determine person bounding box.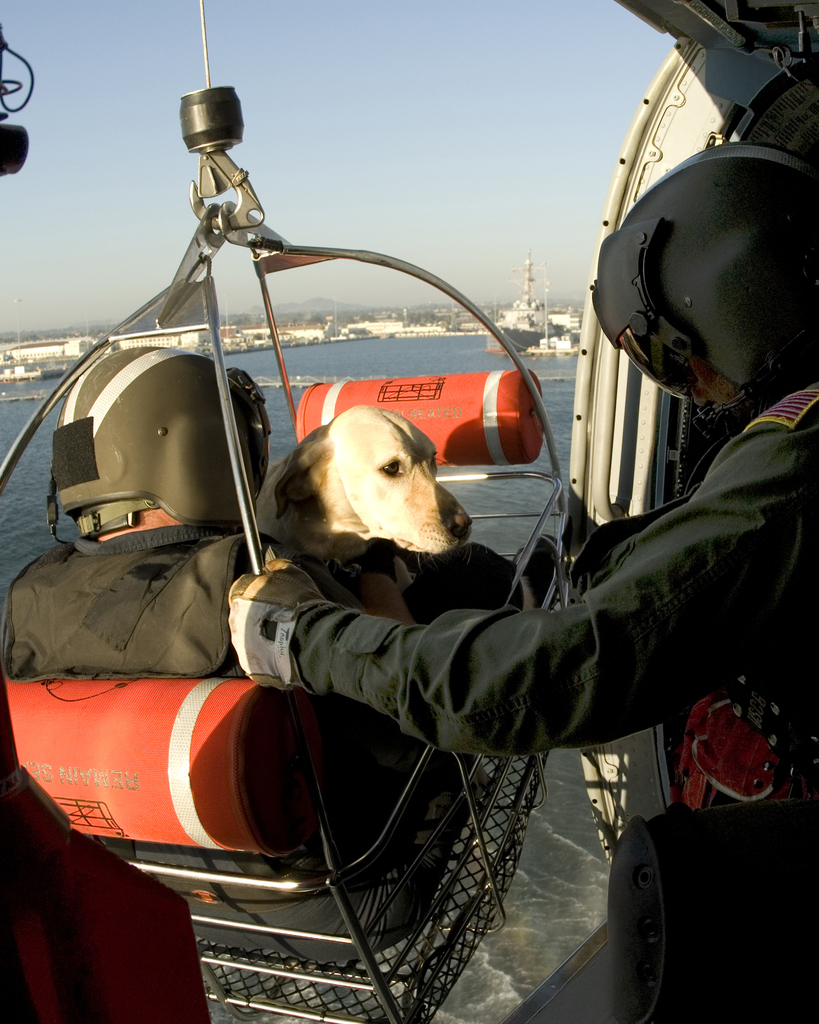
Determined: {"x1": 208, "y1": 150, "x2": 818, "y2": 794}.
